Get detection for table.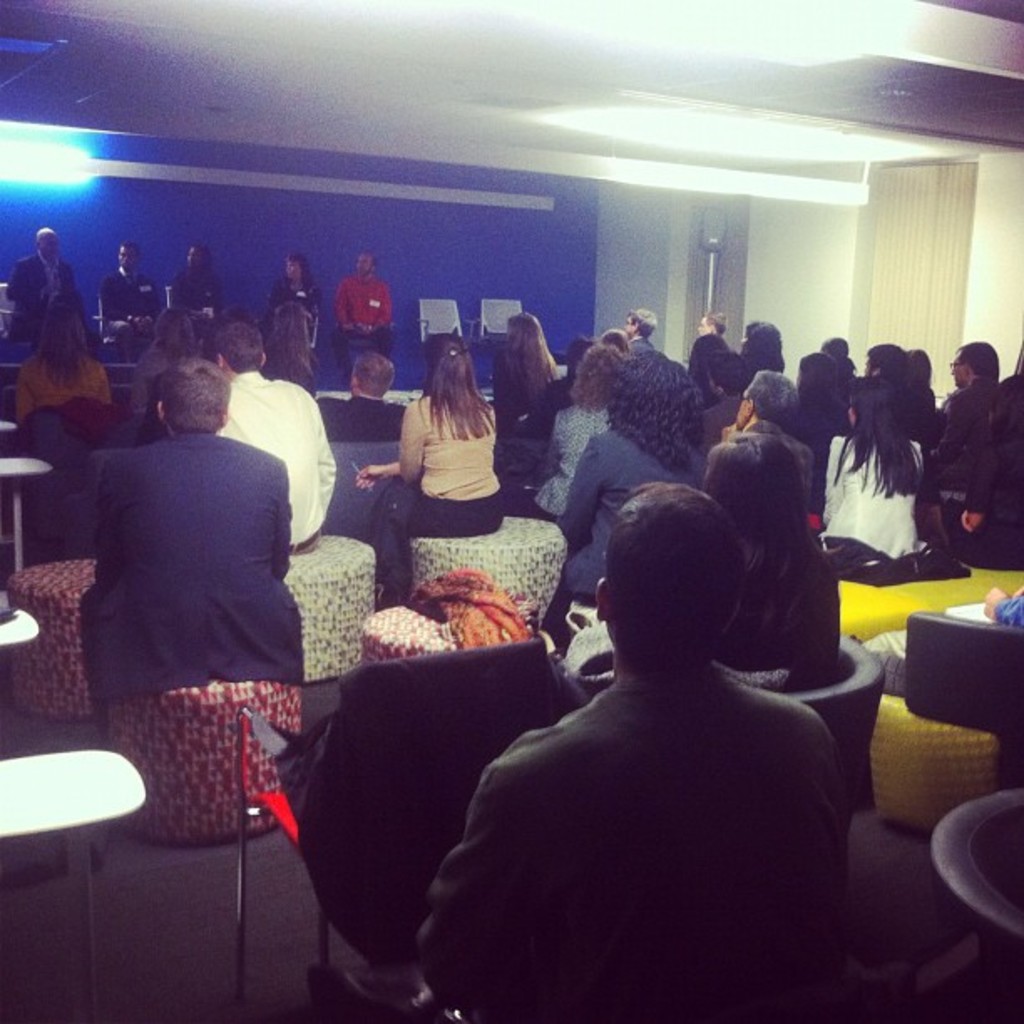
Detection: 0,360,139,410.
